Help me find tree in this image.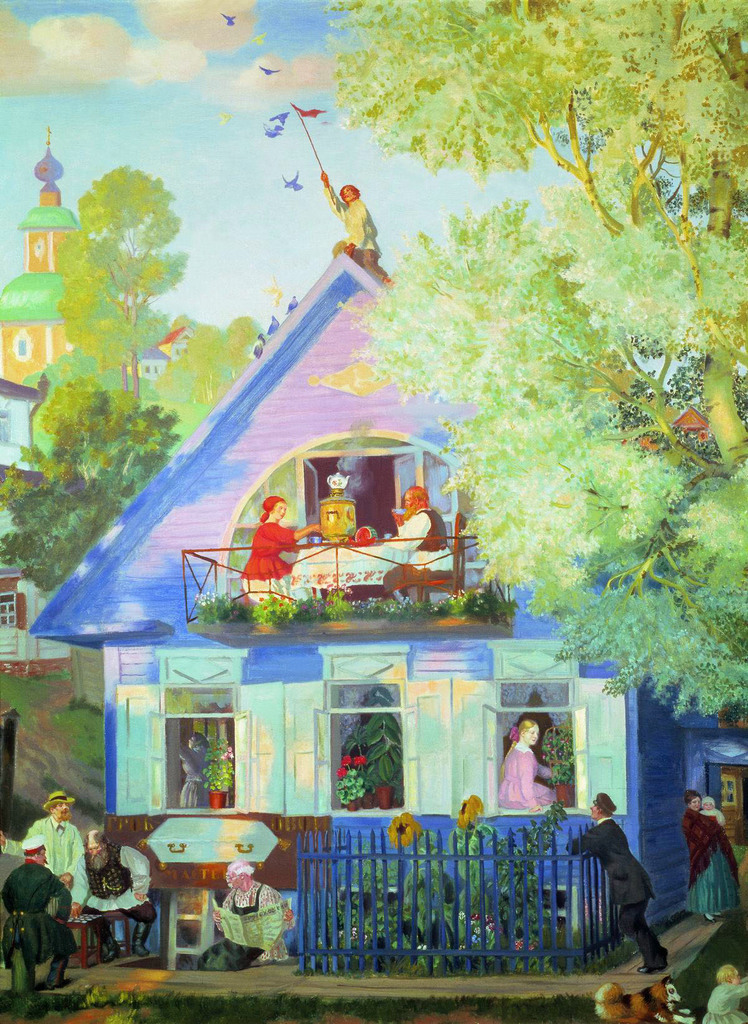
Found it: {"left": 313, "top": 0, "right": 747, "bottom": 439}.
